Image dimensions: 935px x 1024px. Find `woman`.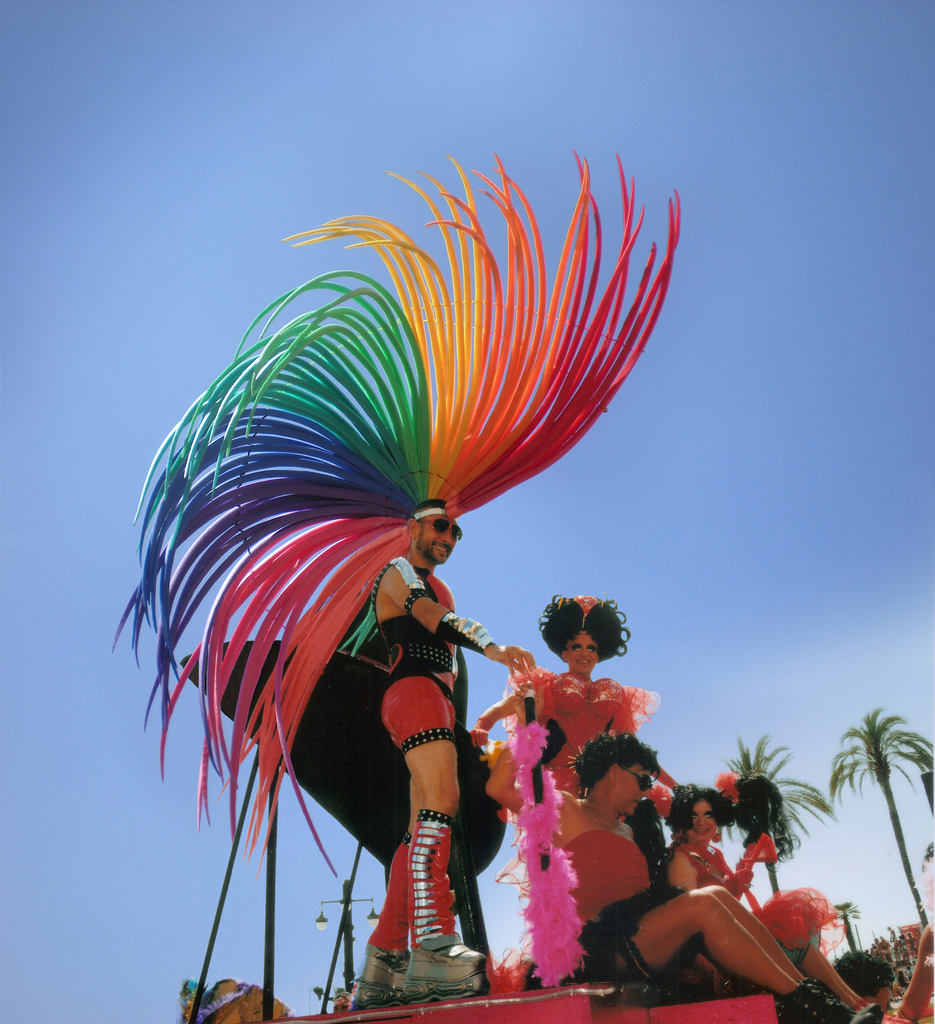
x1=468, y1=593, x2=652, y2=961.
